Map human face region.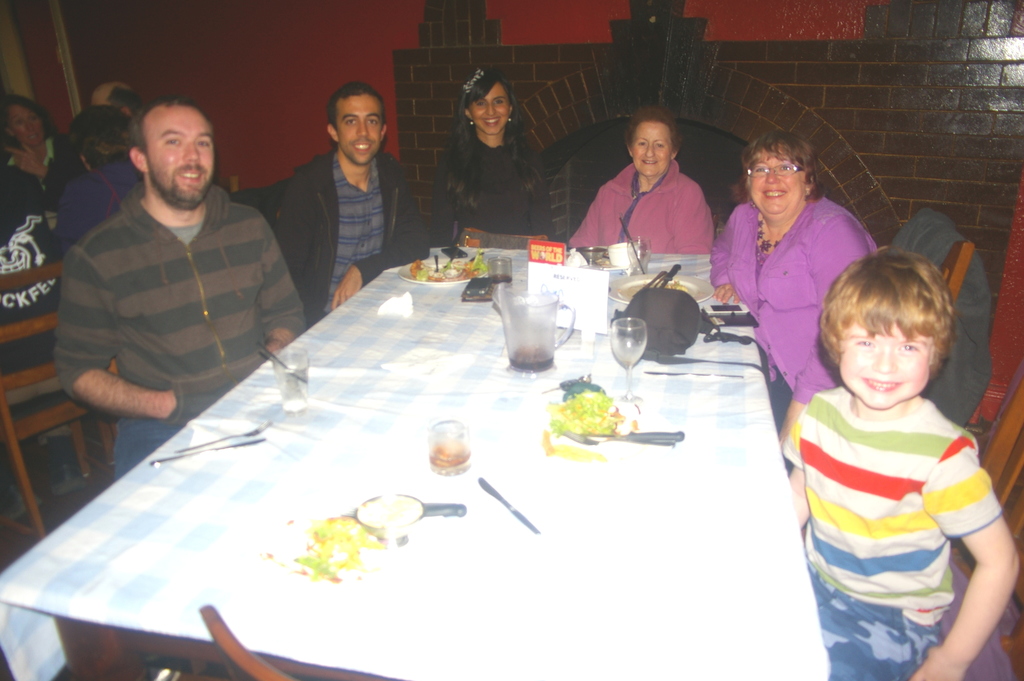
Mapped to bbox=(470, 83, 505, 133).
